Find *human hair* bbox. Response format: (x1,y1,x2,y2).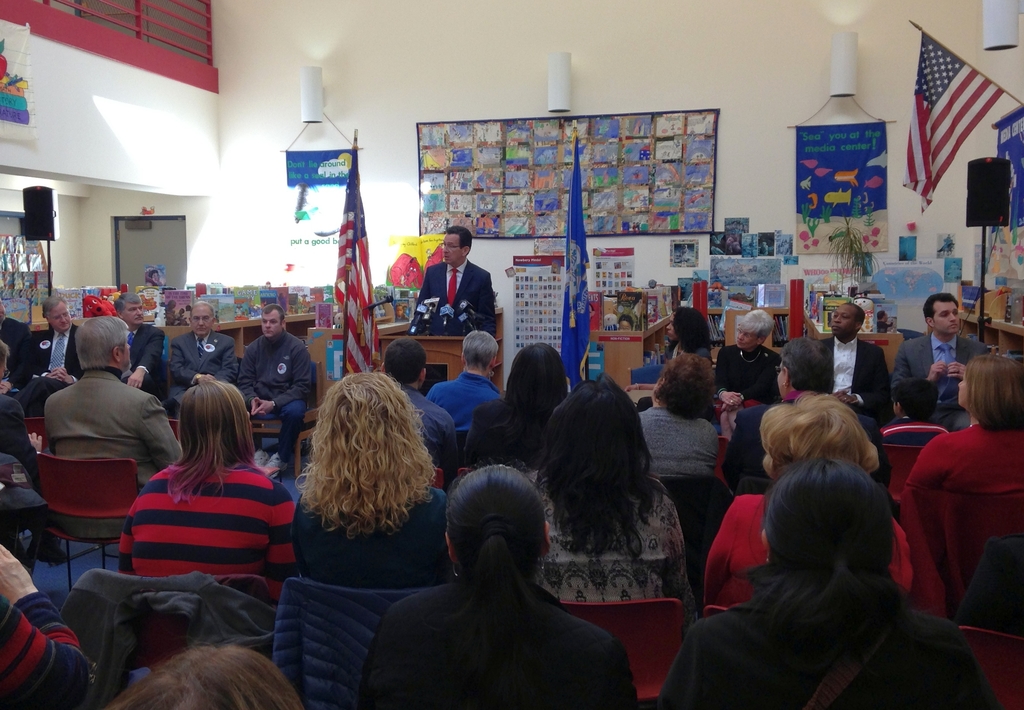
(877,311,883,321).
